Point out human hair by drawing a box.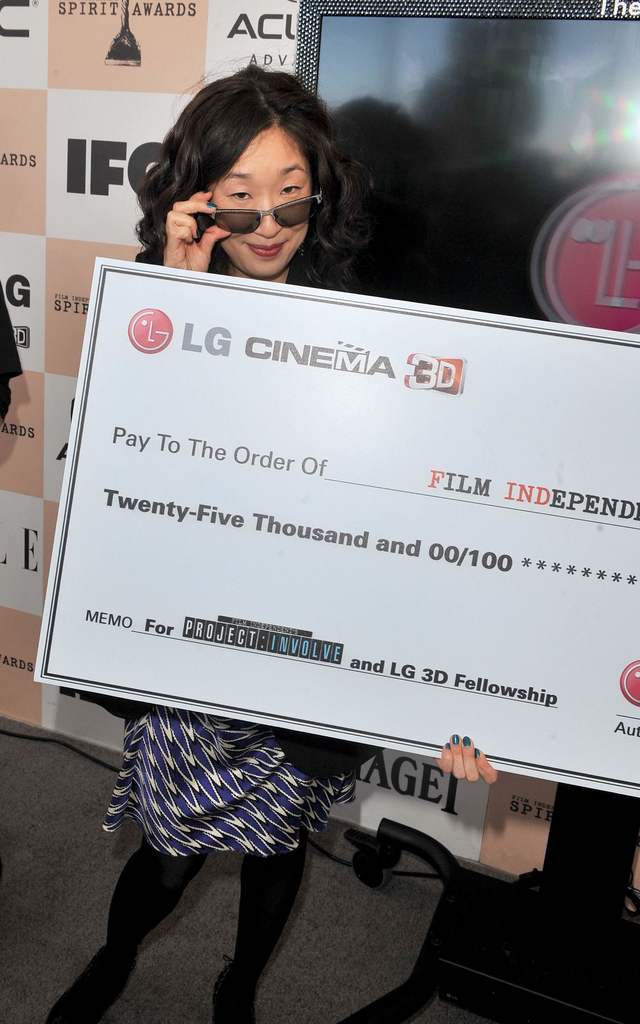
detection(138, 67, 360, 255).
